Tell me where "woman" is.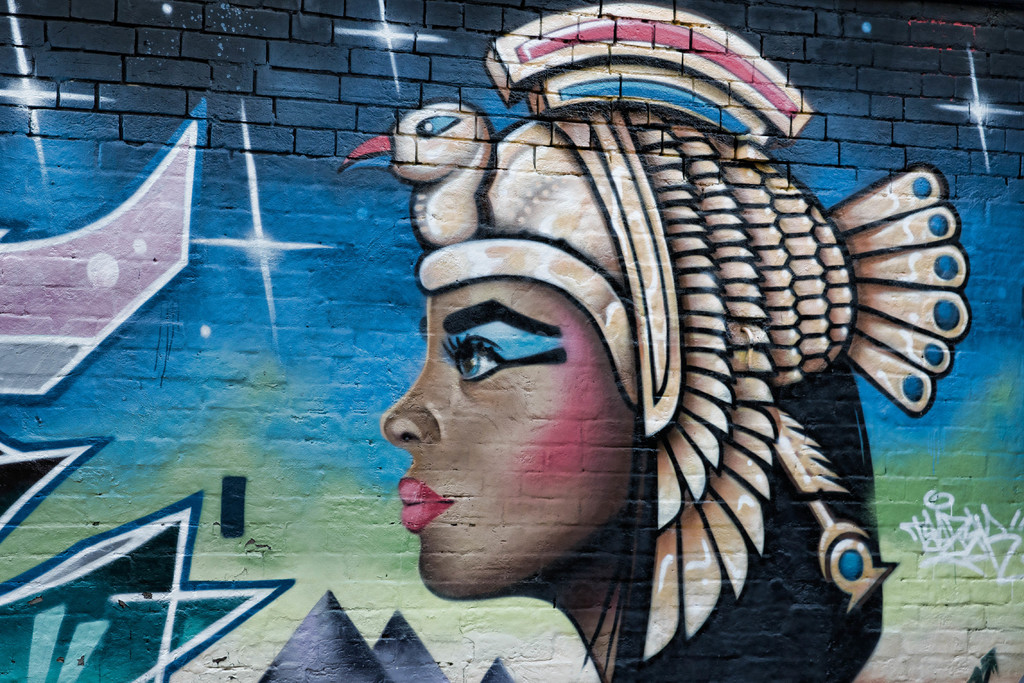
"woman" is at crop(324, 88, 936, 673).
